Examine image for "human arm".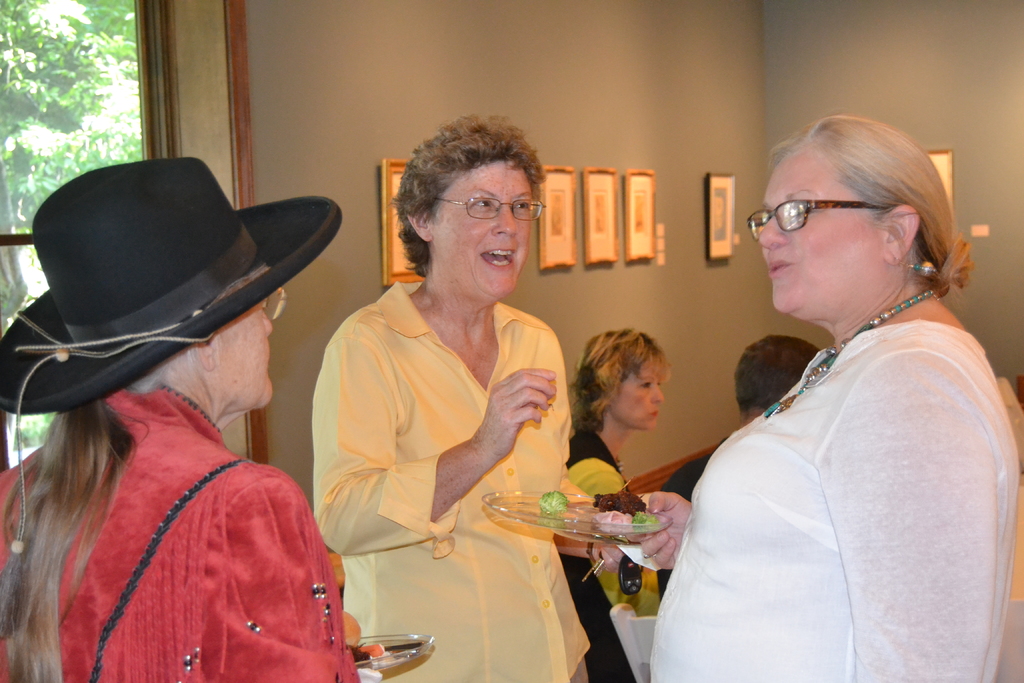
Examination result: region(538, 335, 688, 594).
